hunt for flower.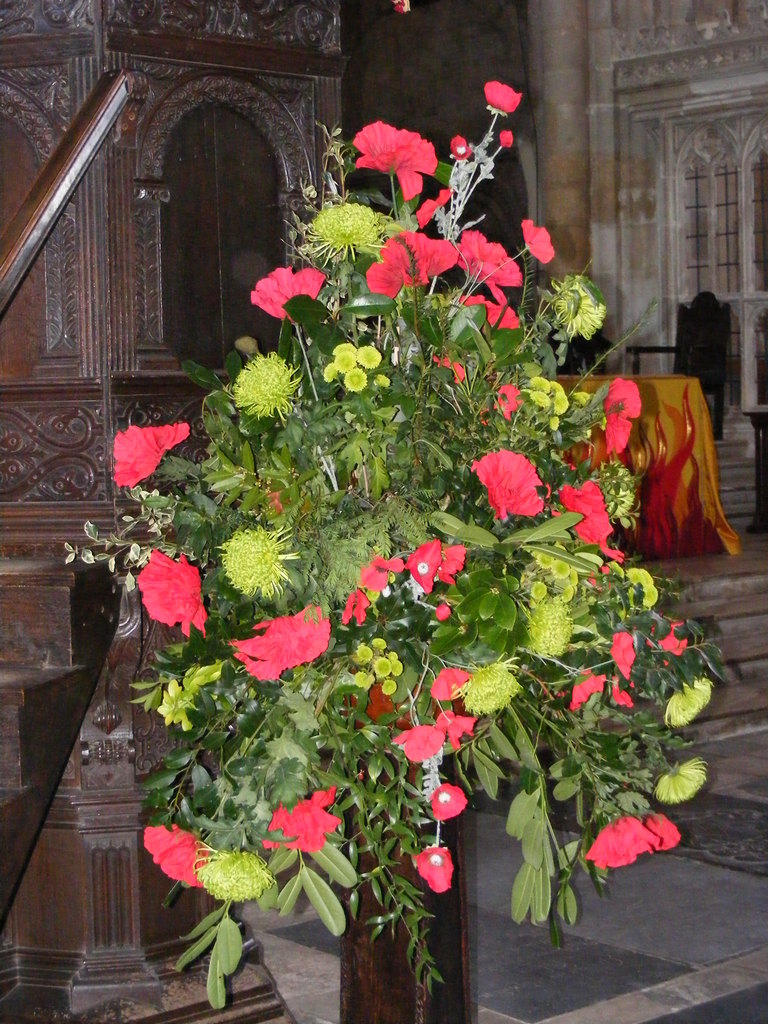
Hunted down at box=[263, 794, 350, 865].
